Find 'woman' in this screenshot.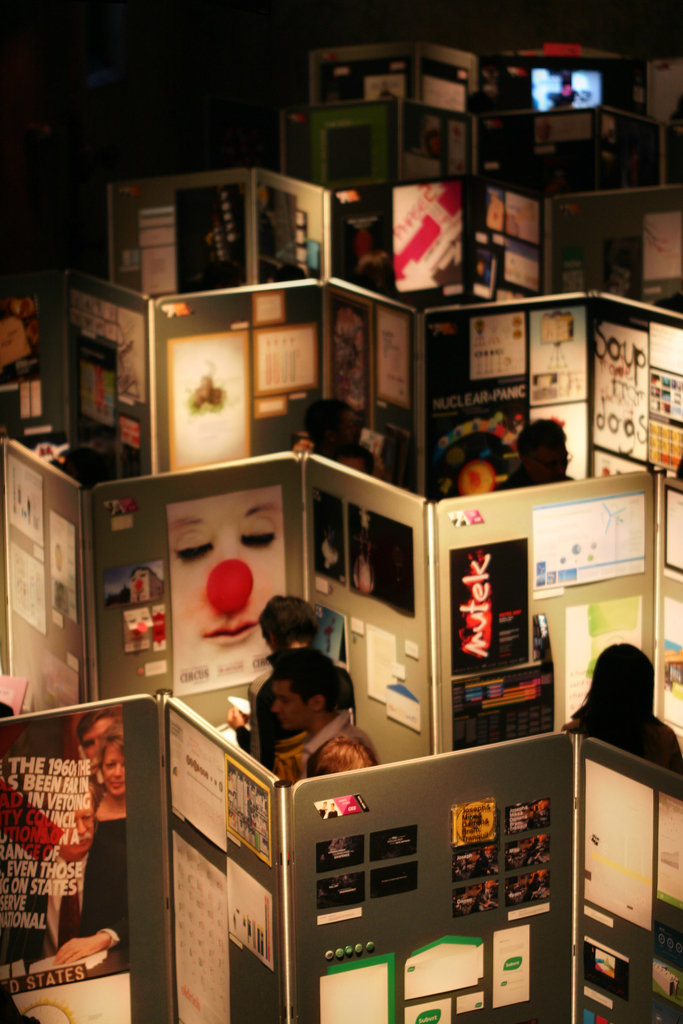
The bounding box for 'woman' is bbox=[93, 722, 129, 848].
